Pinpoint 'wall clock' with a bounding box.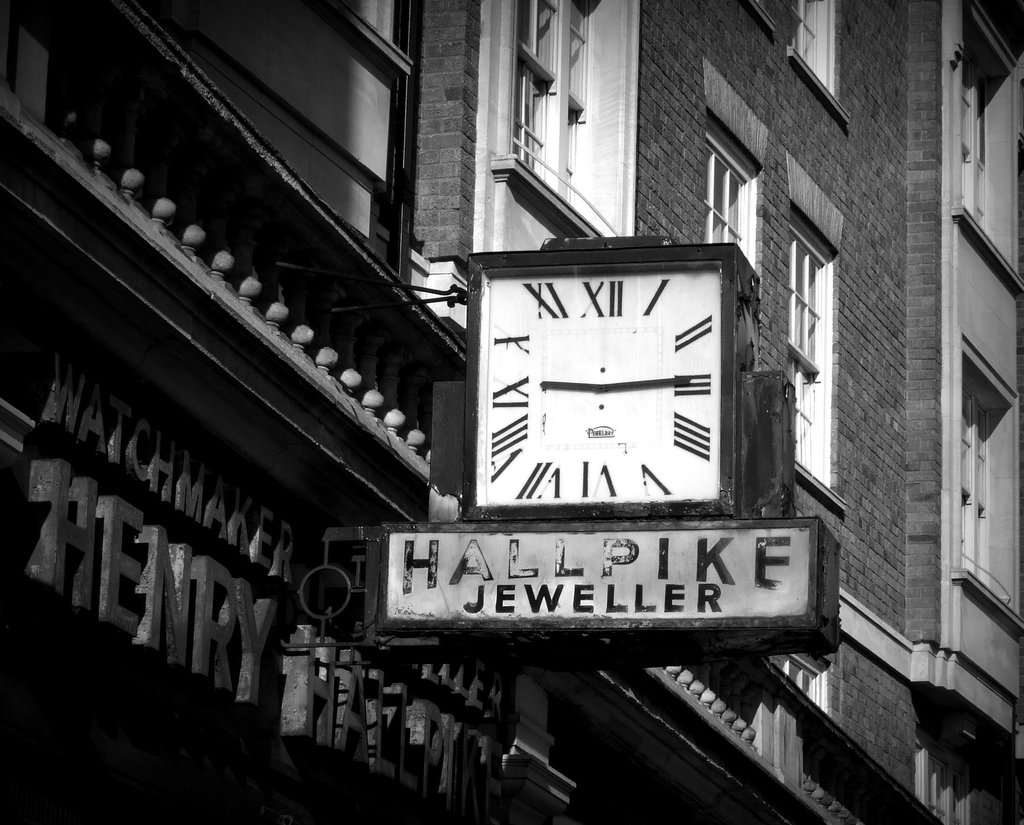
<region>429, 230, 795, 522</region>.
